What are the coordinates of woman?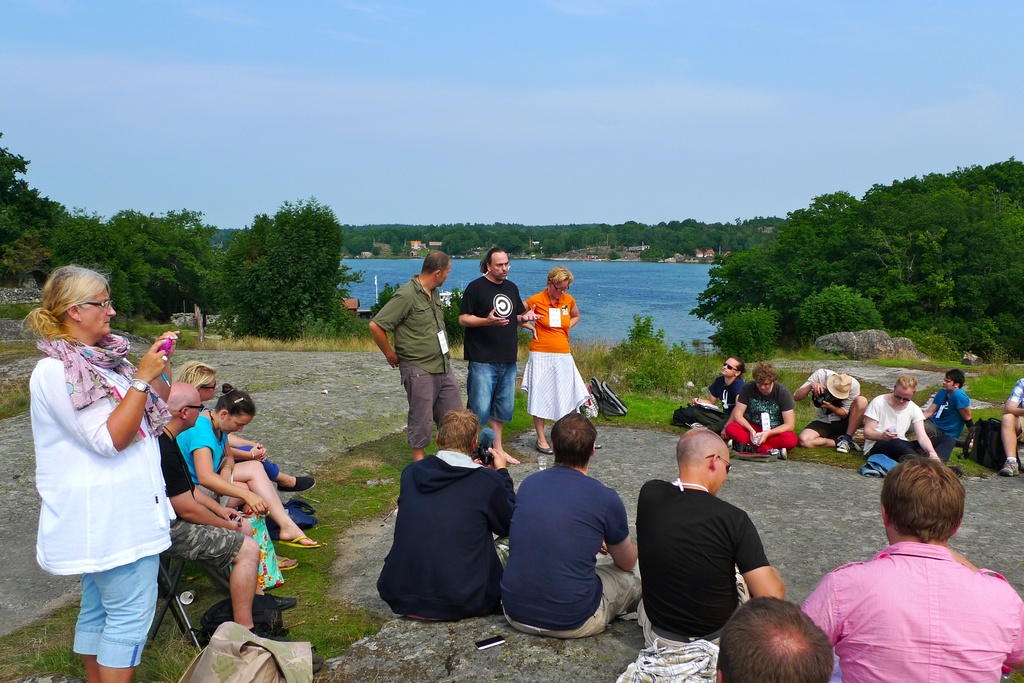
crop(169, 383, 323, 577).
